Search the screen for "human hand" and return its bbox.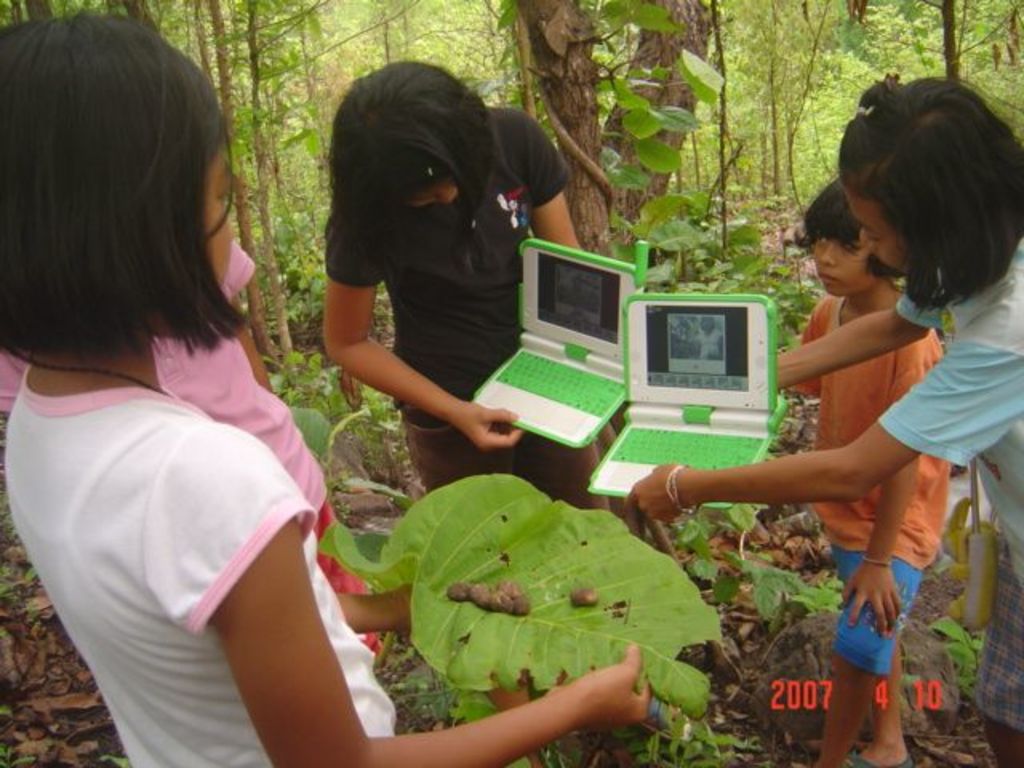
Found: crop(622, 474, 725, 541).
